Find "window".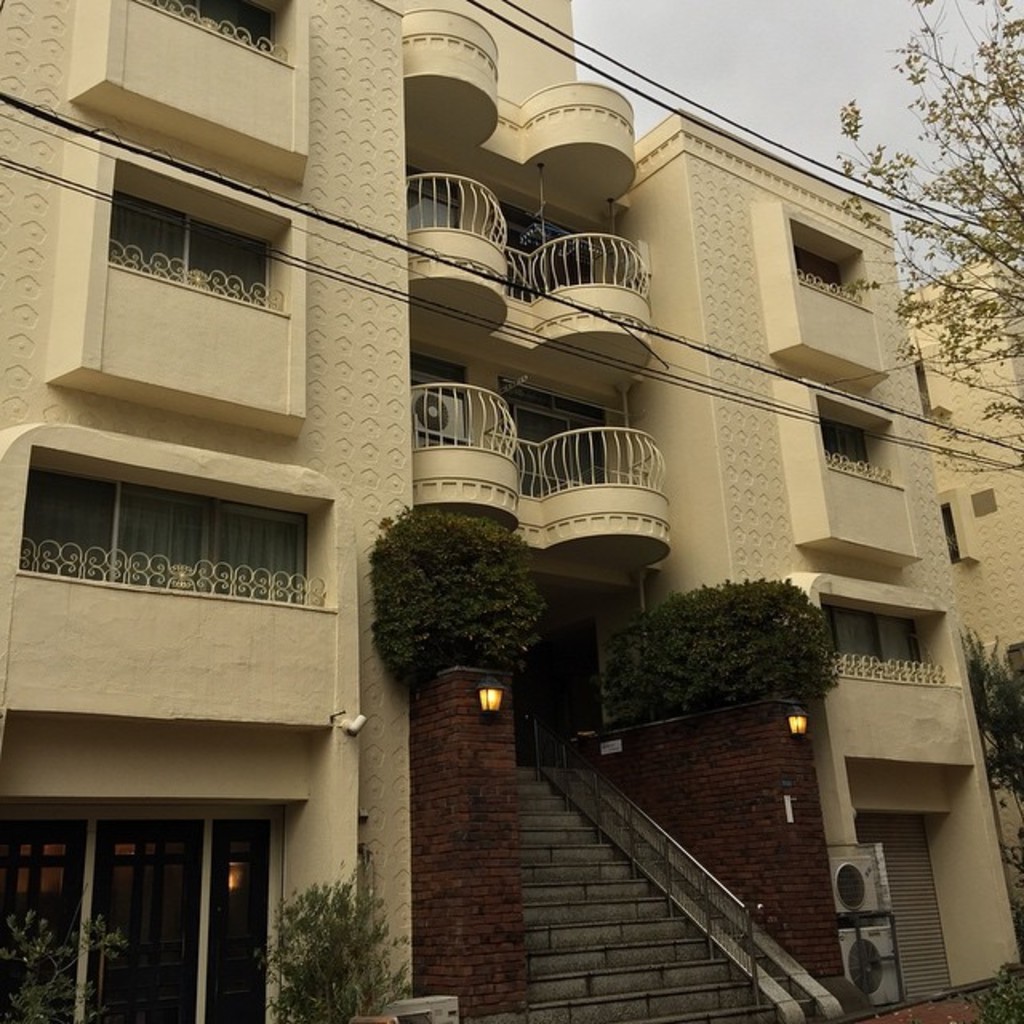
x1=819, y1=603, x2=922, y2=662.
